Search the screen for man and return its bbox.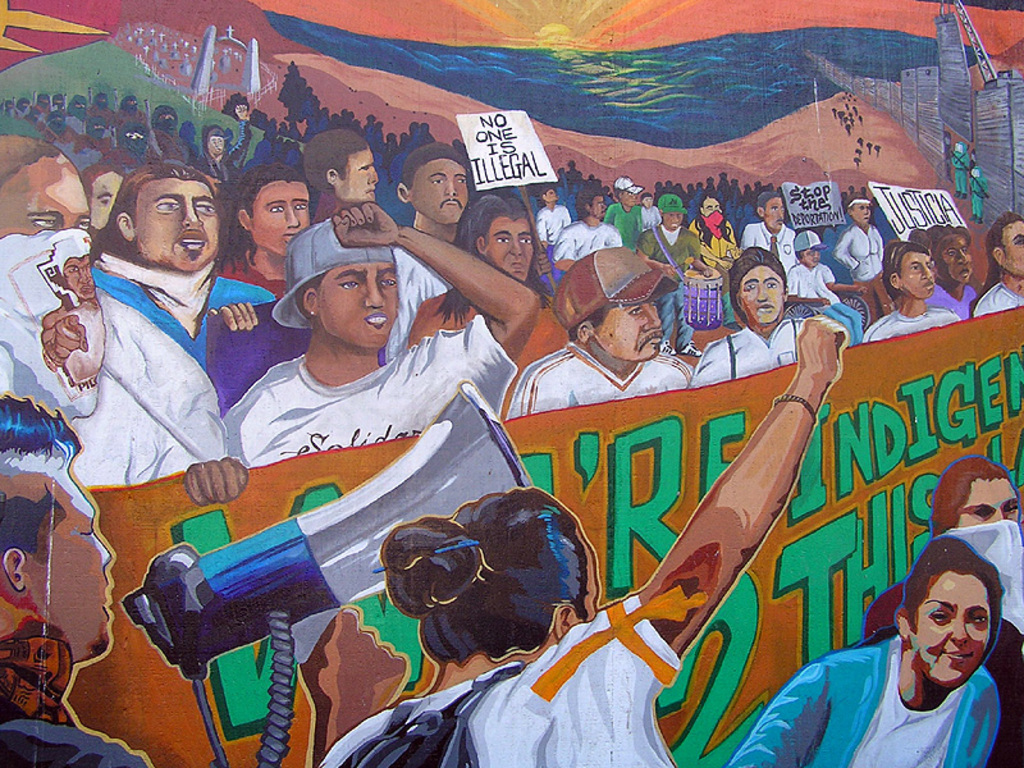
Found: (91,160,278,371).
